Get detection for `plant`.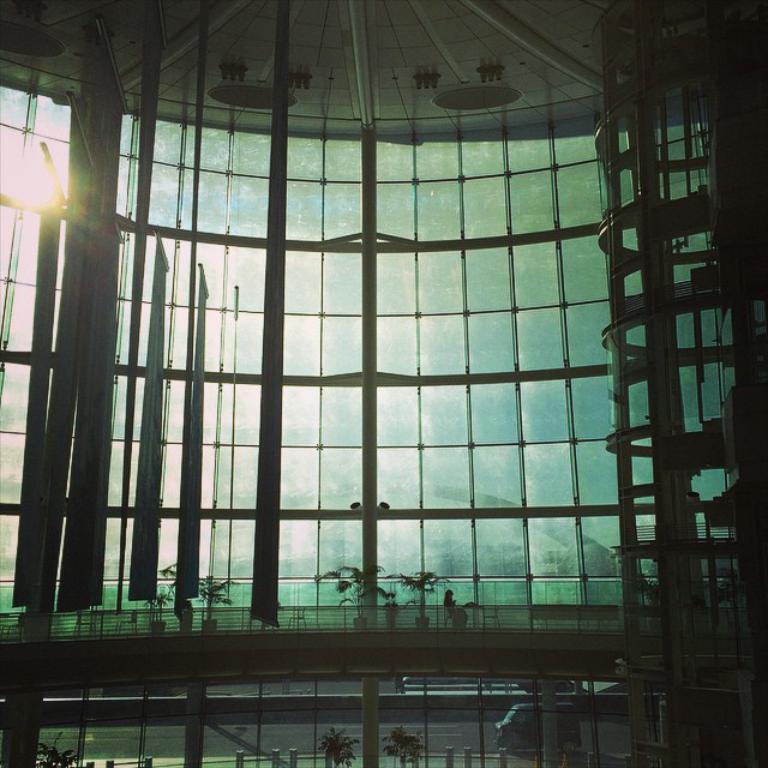
Detection: {"x1": 161, "y1": 563, "x2": 173, "y2": 599}.
